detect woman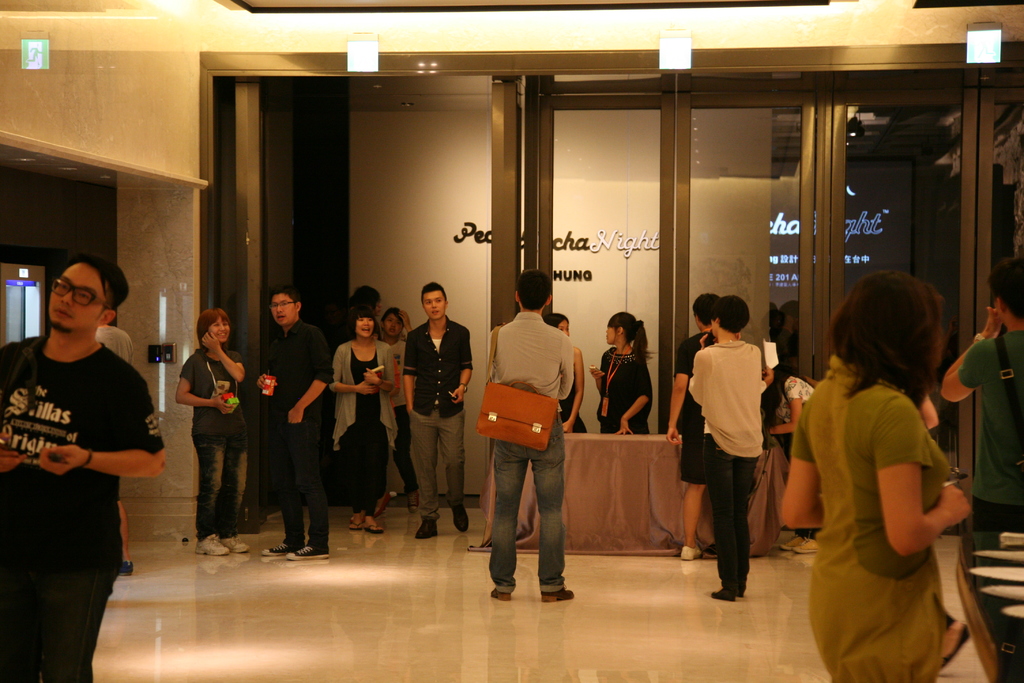
box=[781, 270, 989, 682]
